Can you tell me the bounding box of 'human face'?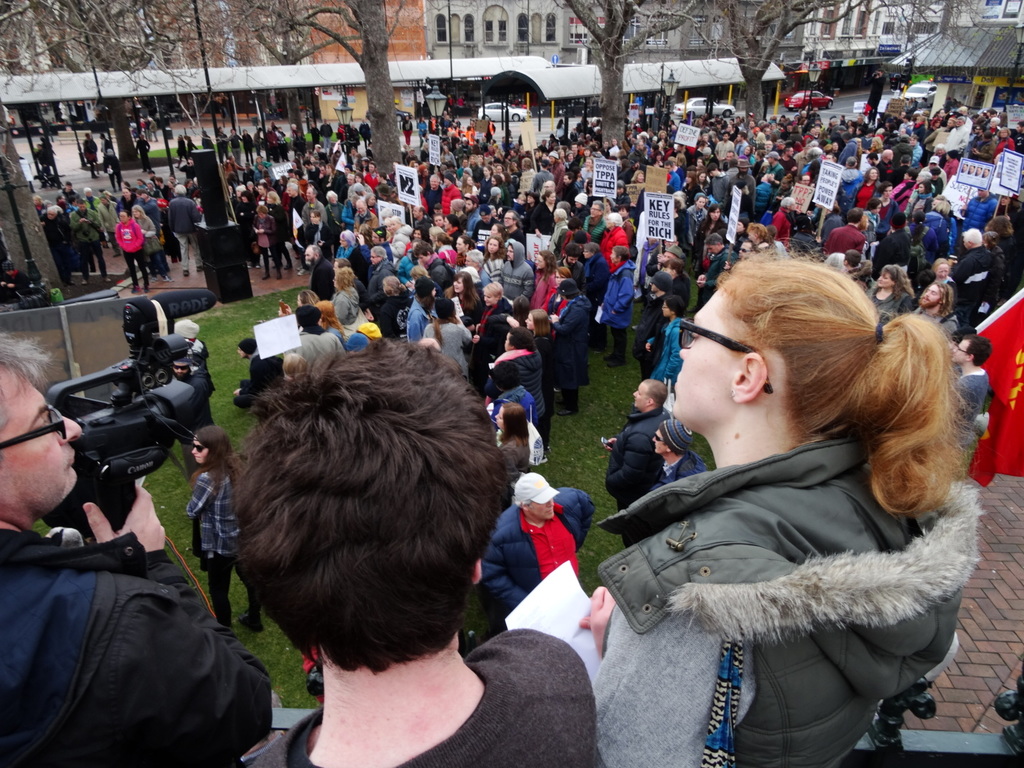
pyautogui.locateOnScreen(676, 286, 734, 430).
